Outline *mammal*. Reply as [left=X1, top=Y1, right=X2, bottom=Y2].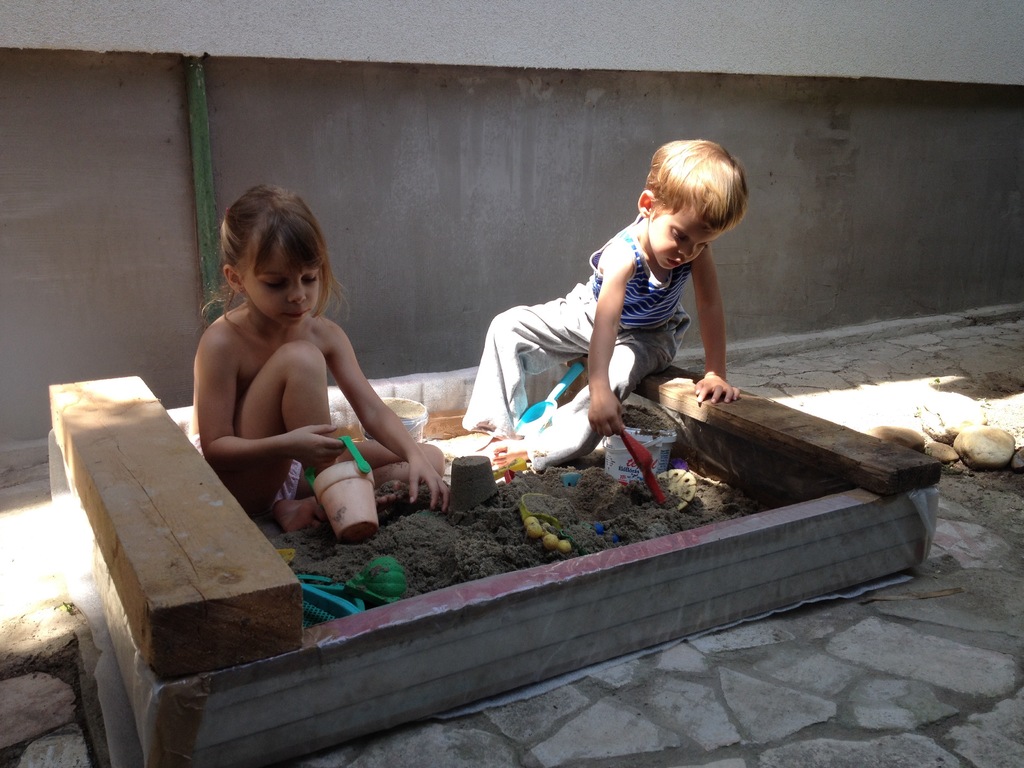
[left=189, top=182, right=450, bottom=527].
